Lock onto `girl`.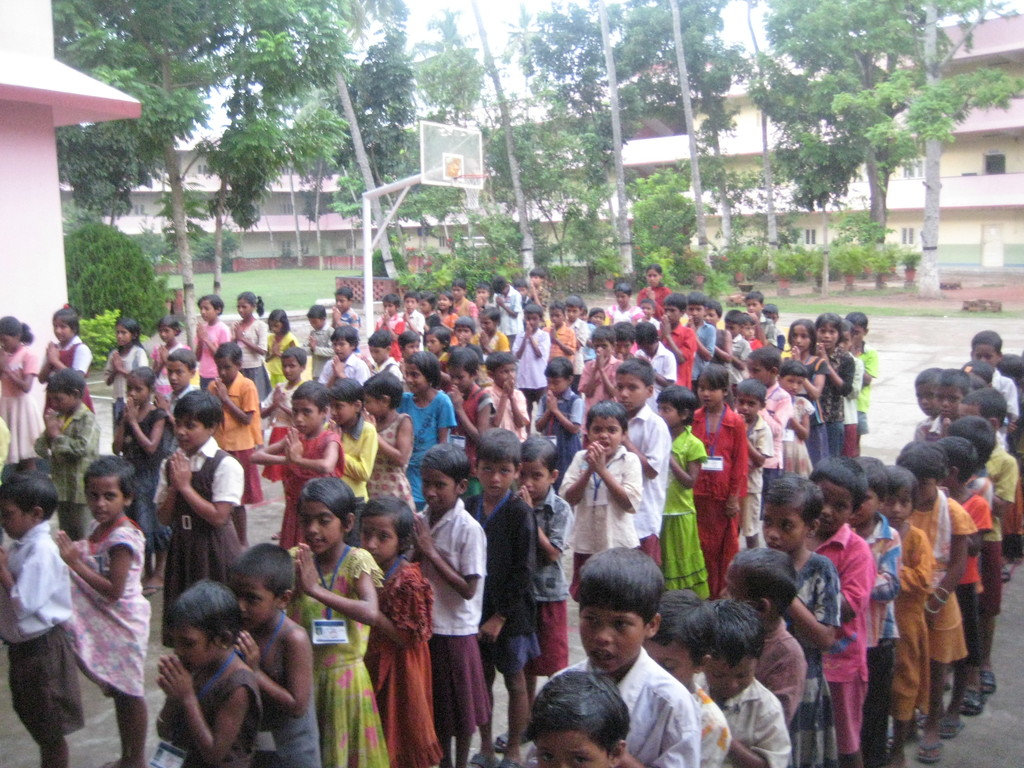
Locked: x1=193 y1=296 x2=231 y2=389.
